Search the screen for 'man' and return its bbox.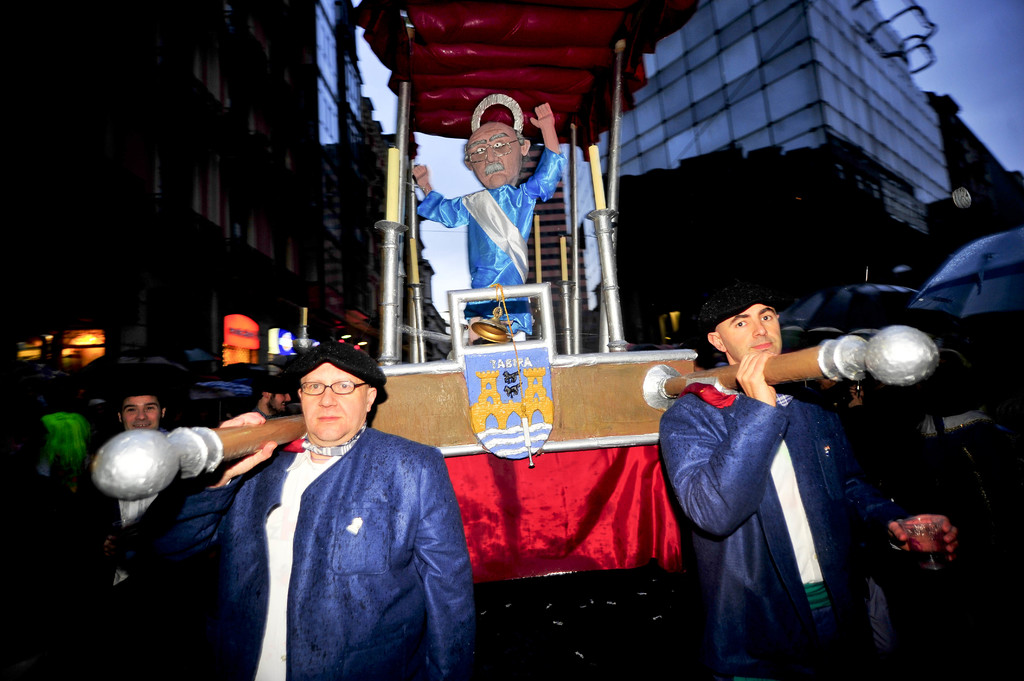
Found: [left=71, top=383, right=201, bottom=680].
